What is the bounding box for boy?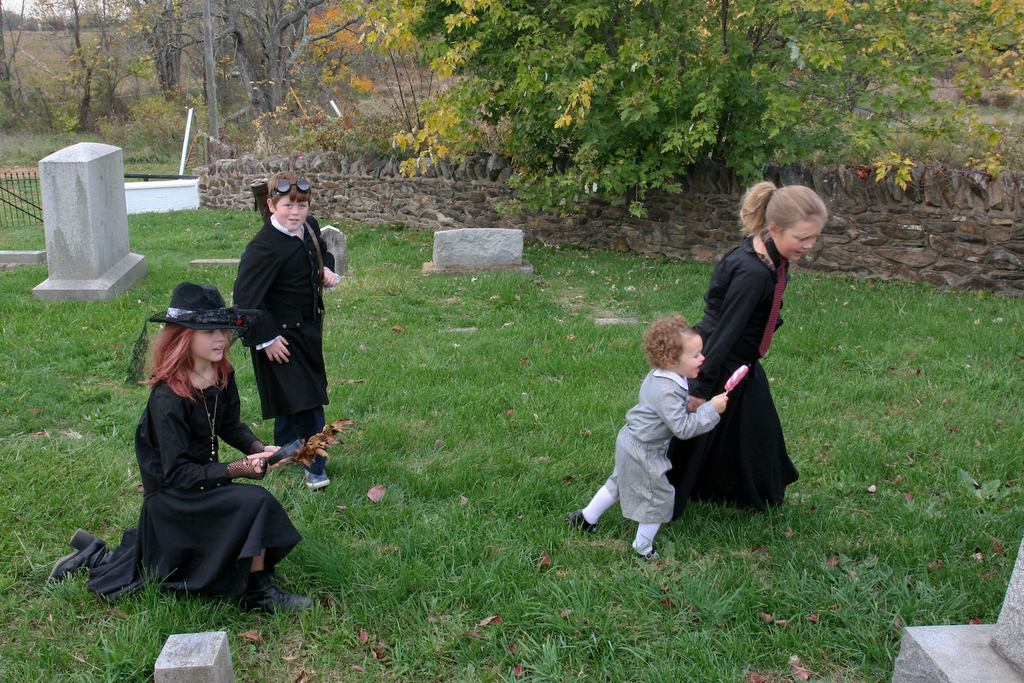
bbox(570, 309, 730, 557).
